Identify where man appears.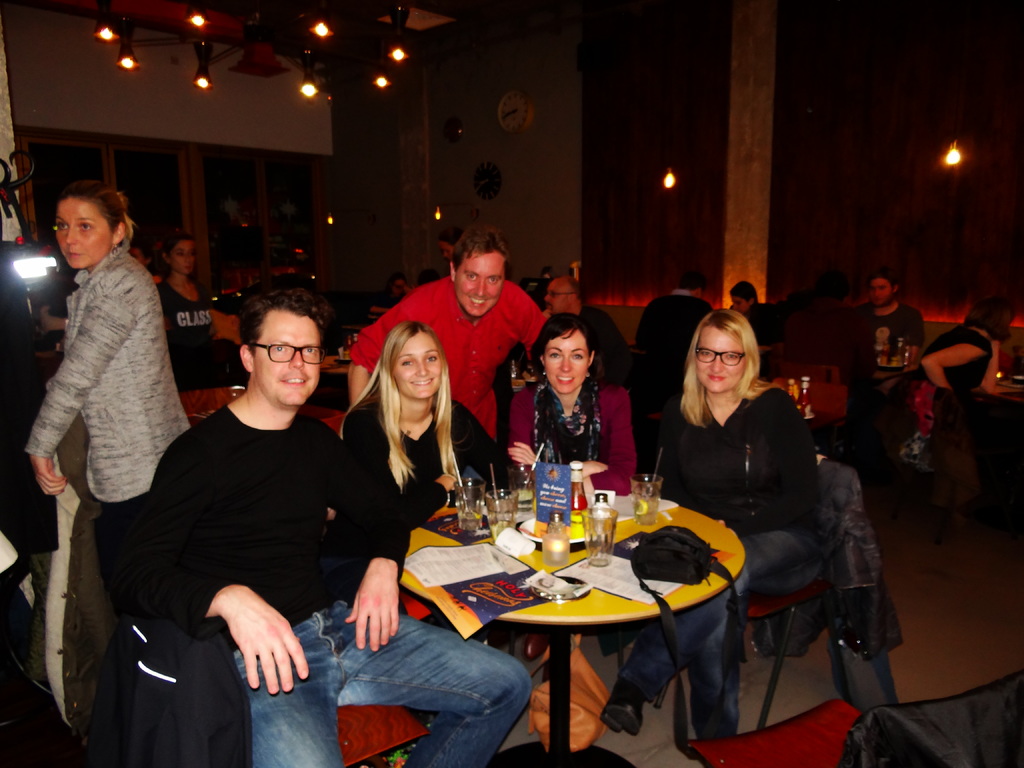
Appears at [778, 269, 877, 398].
